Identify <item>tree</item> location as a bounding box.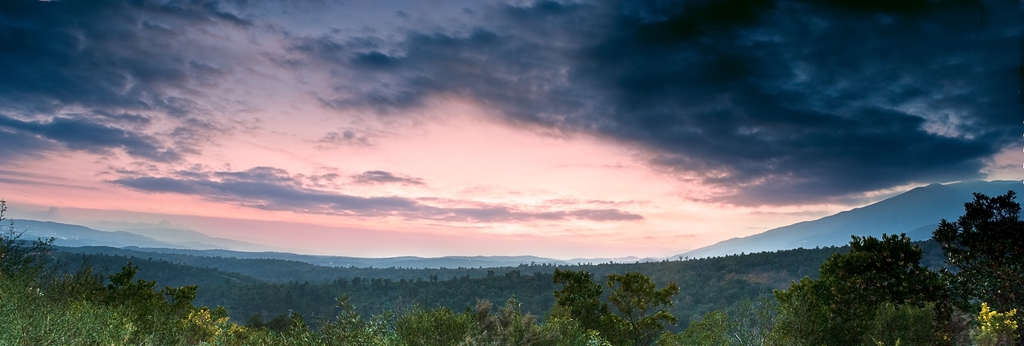
bbox=[396, 288, 565, 345].
